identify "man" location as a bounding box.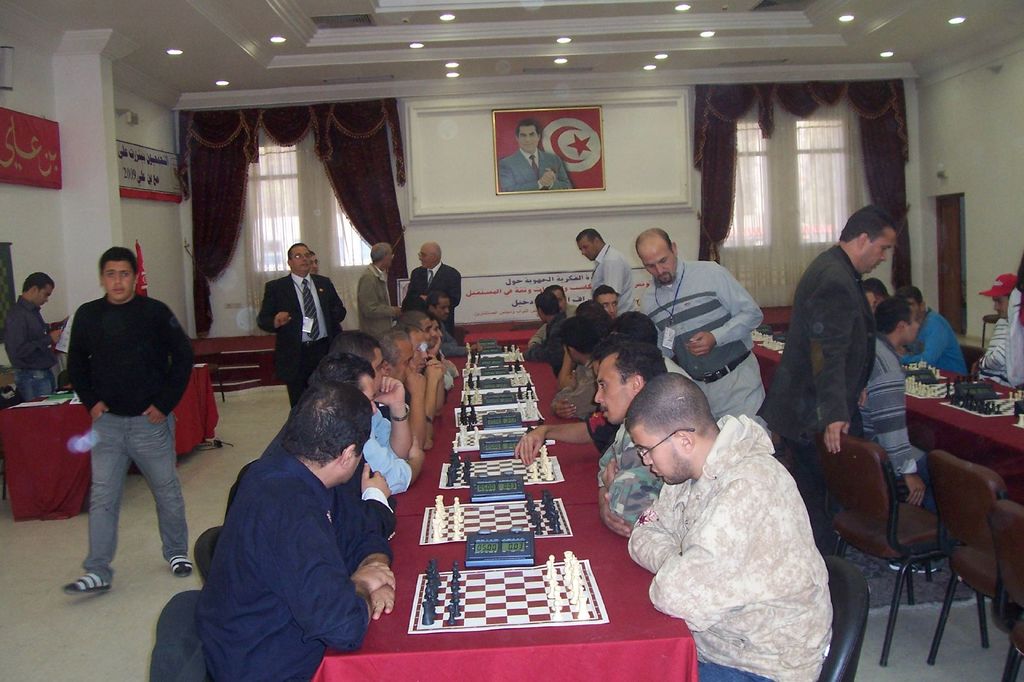
(x1=61, y1=244, x2=195, y2=593).
